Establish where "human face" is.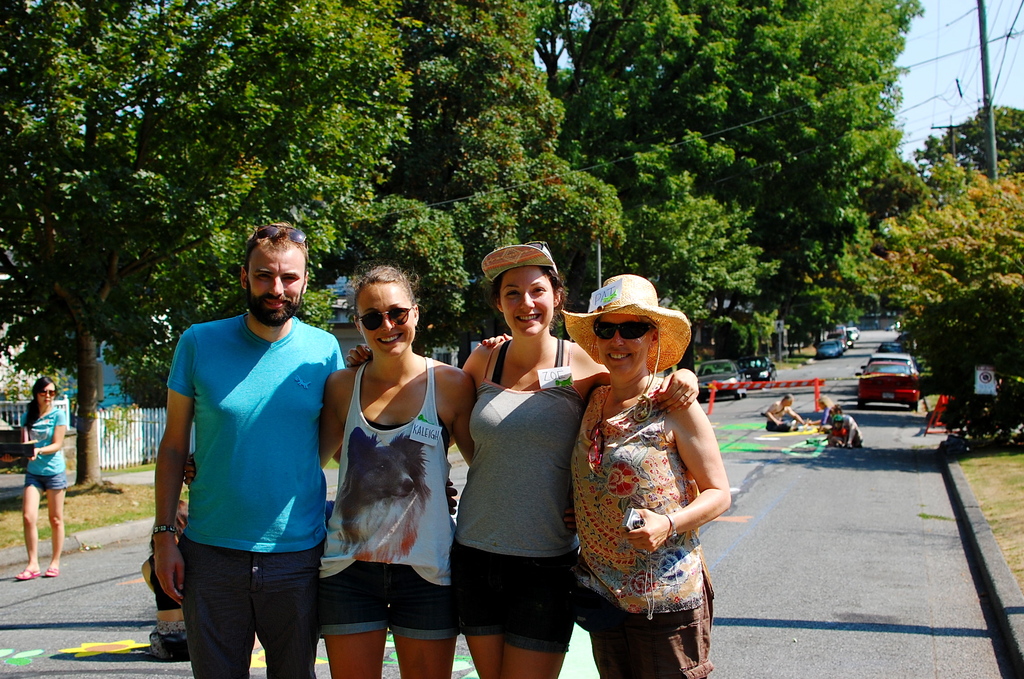
Established at box(245, 242, 304, 329).
